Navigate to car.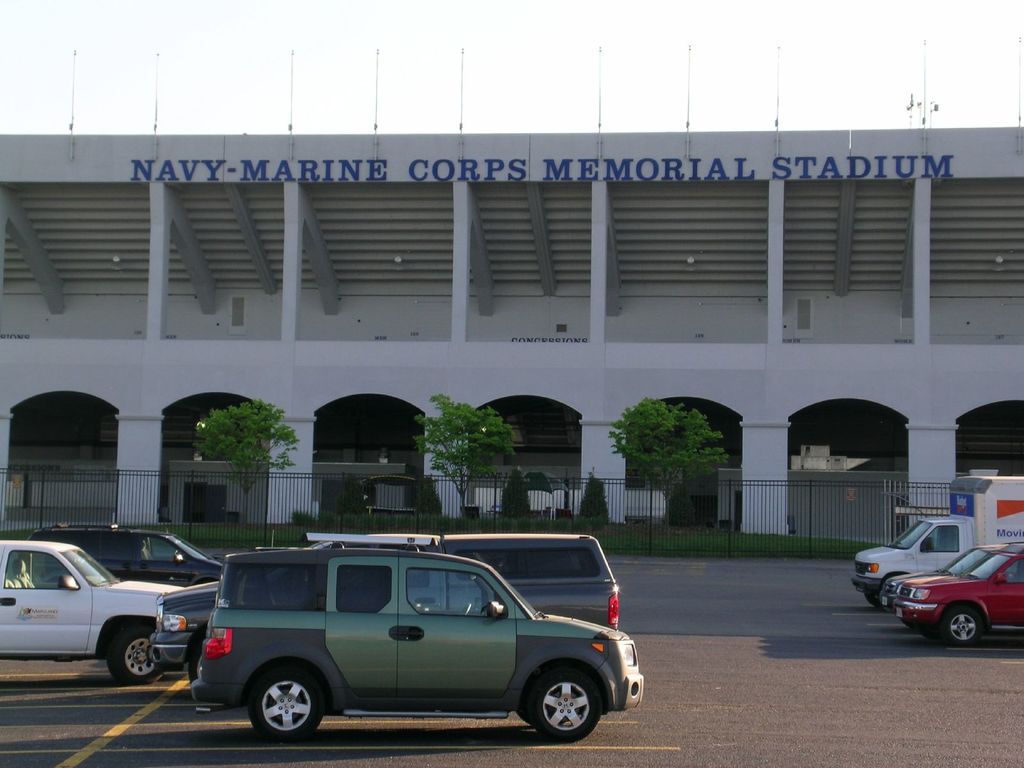
Navigation target: box(879, 540, 1023, 622).
